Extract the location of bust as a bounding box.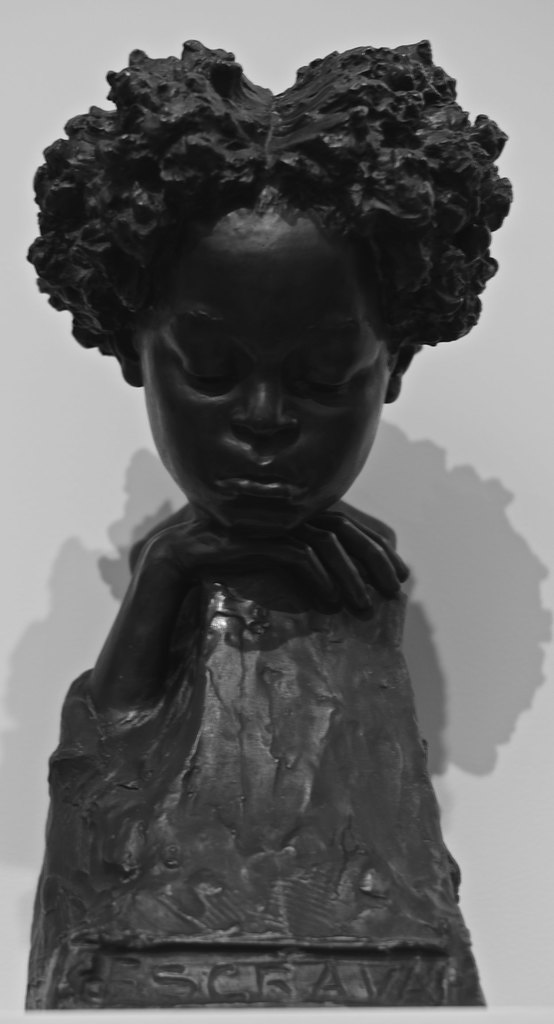
left=16, top=38, right=522, bottom=1018.
